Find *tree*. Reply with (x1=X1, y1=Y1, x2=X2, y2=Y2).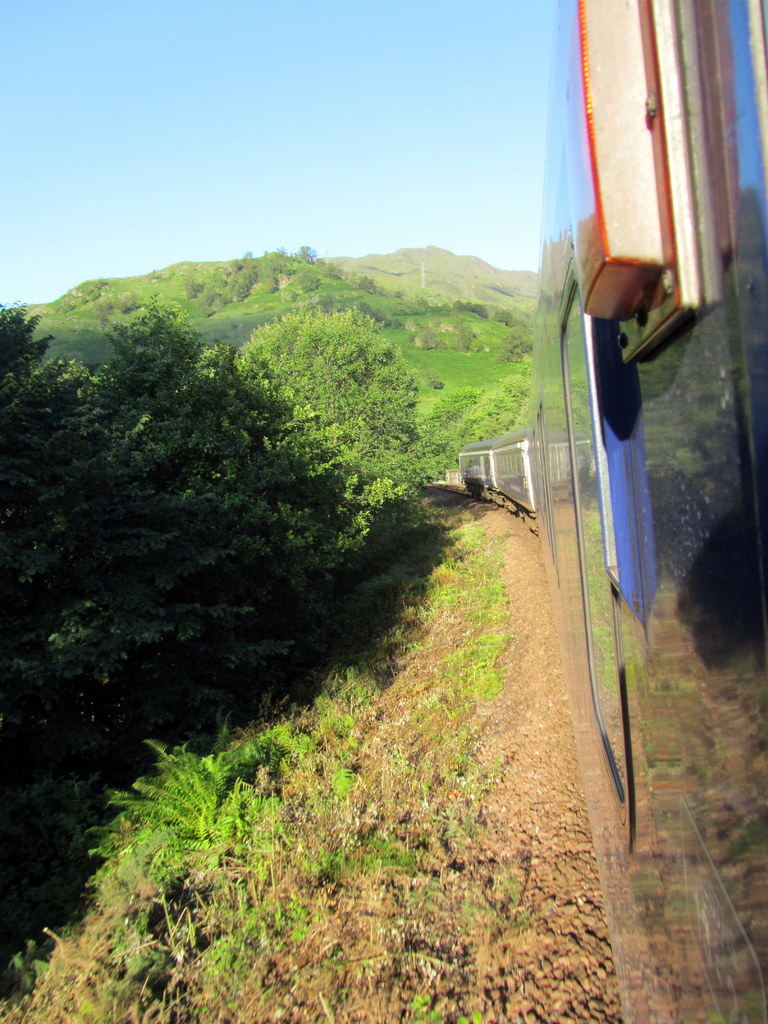
(x1=0, y1=293, x2=134, y2=625).
